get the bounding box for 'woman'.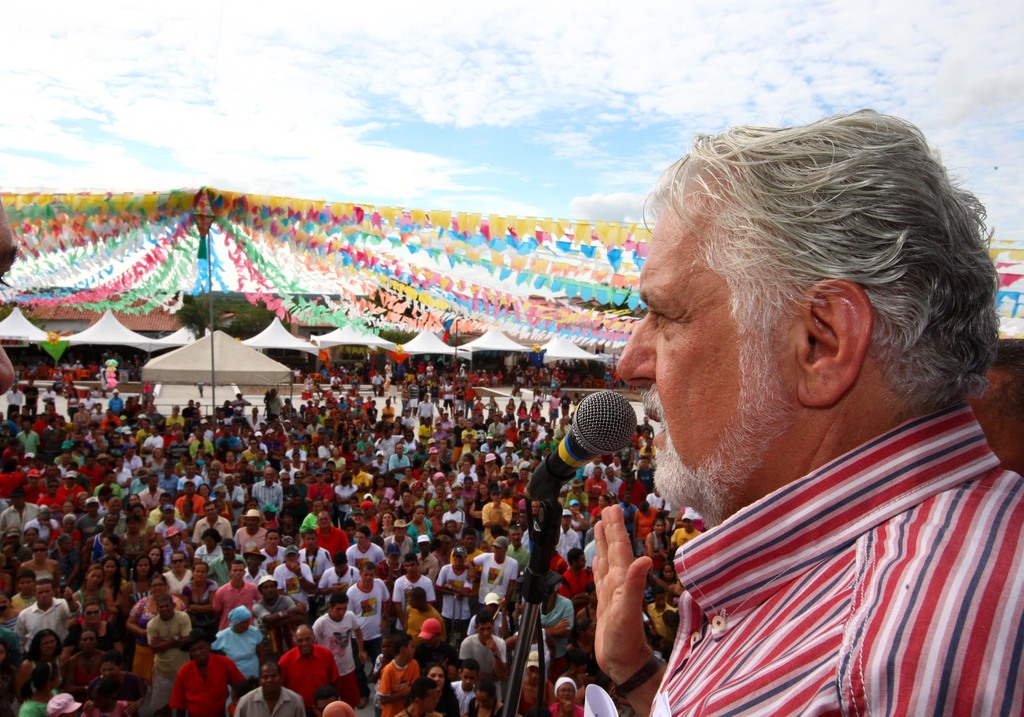
crop(247, 449, 271, 484).
